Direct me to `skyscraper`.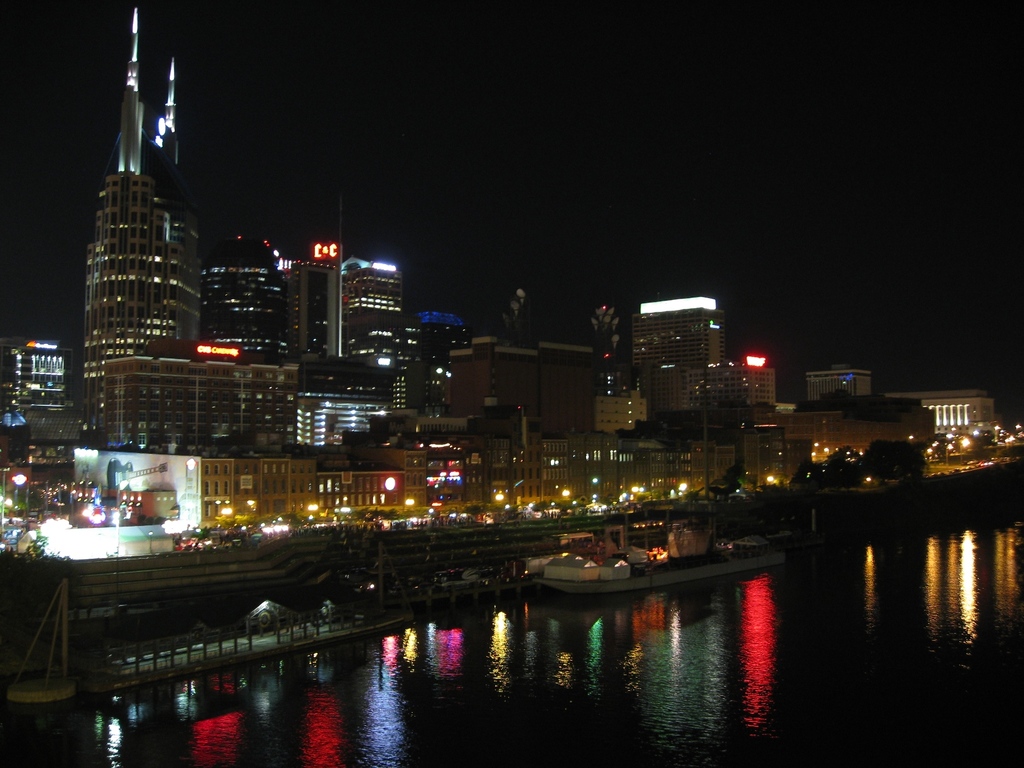
Direction: select_region(196, 236, 316, 465).
